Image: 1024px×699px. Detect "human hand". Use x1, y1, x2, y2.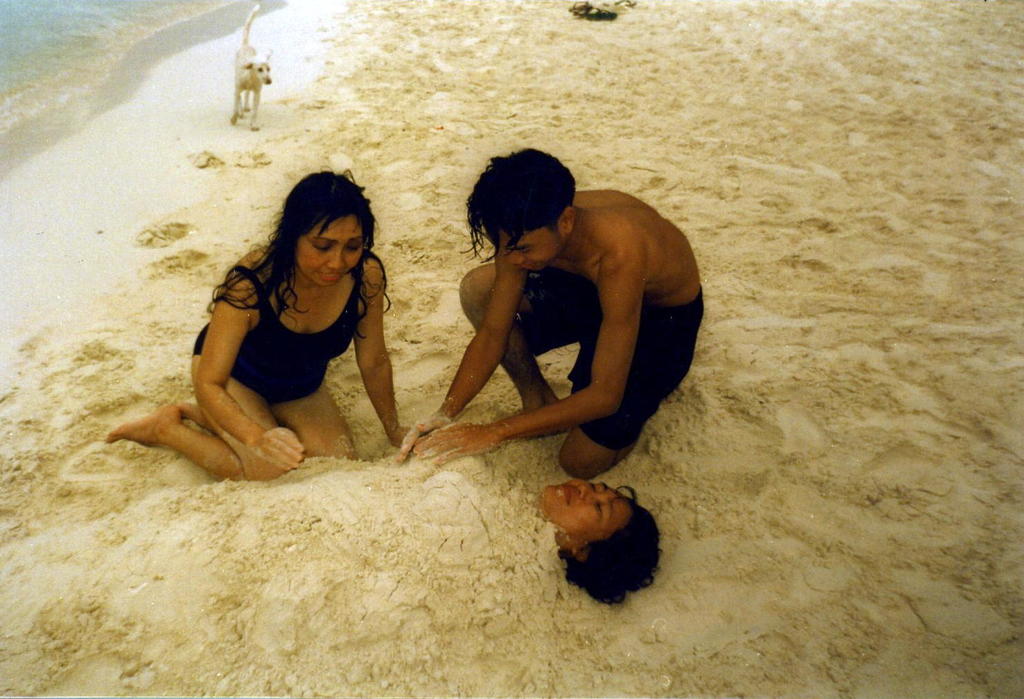
392, 411, 455, 463.
